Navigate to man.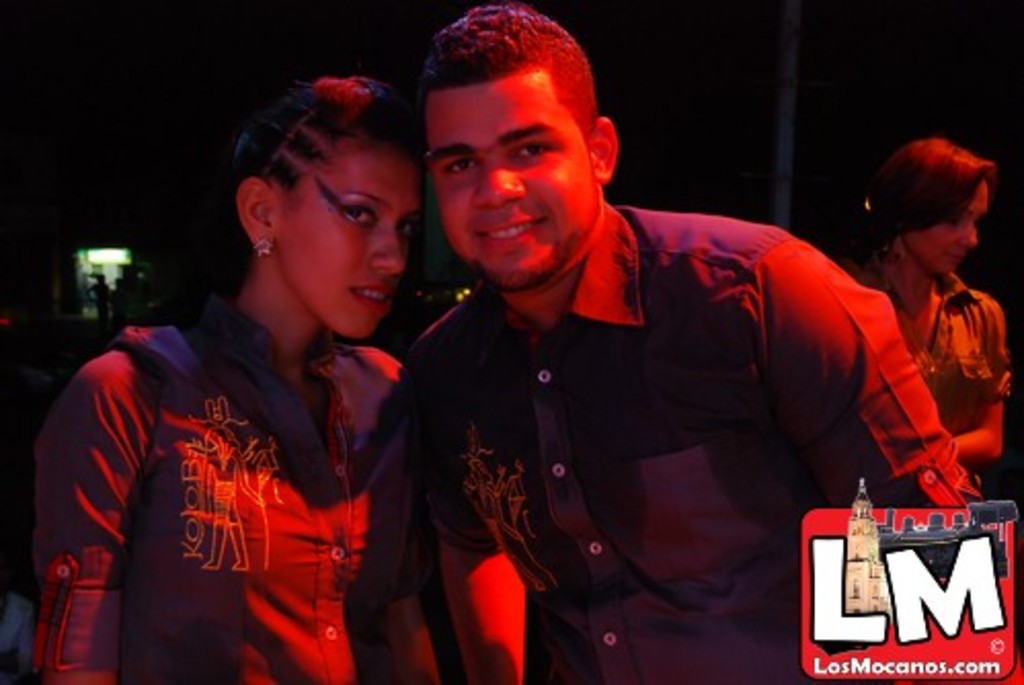
Navigation target: [left=113, top=263, right=150, bottom=320].
